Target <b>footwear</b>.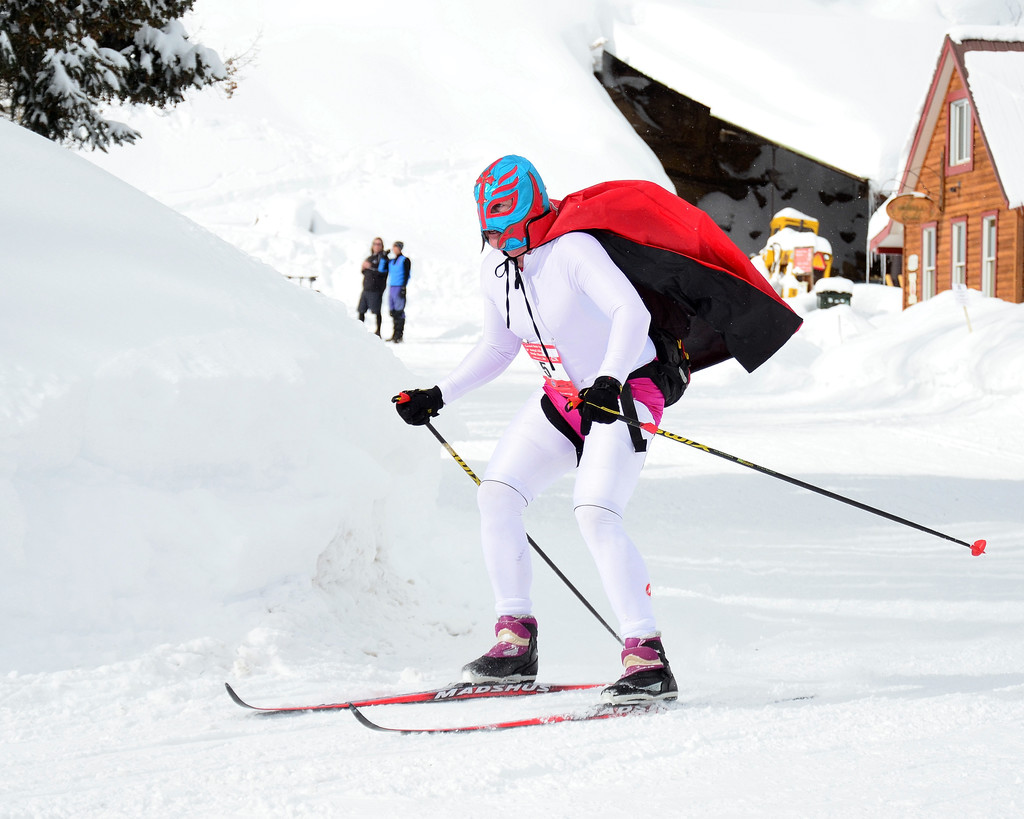
Target region: Rect(601, 645, 676, 712).
